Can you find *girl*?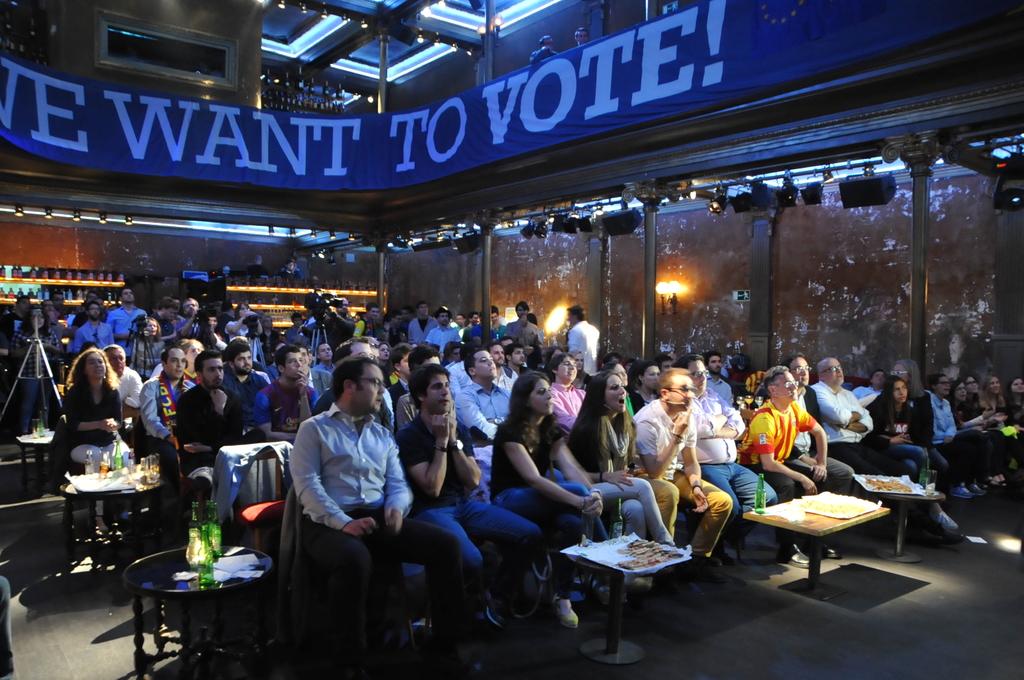
Yes, bounding box: (224,302,262,350).
